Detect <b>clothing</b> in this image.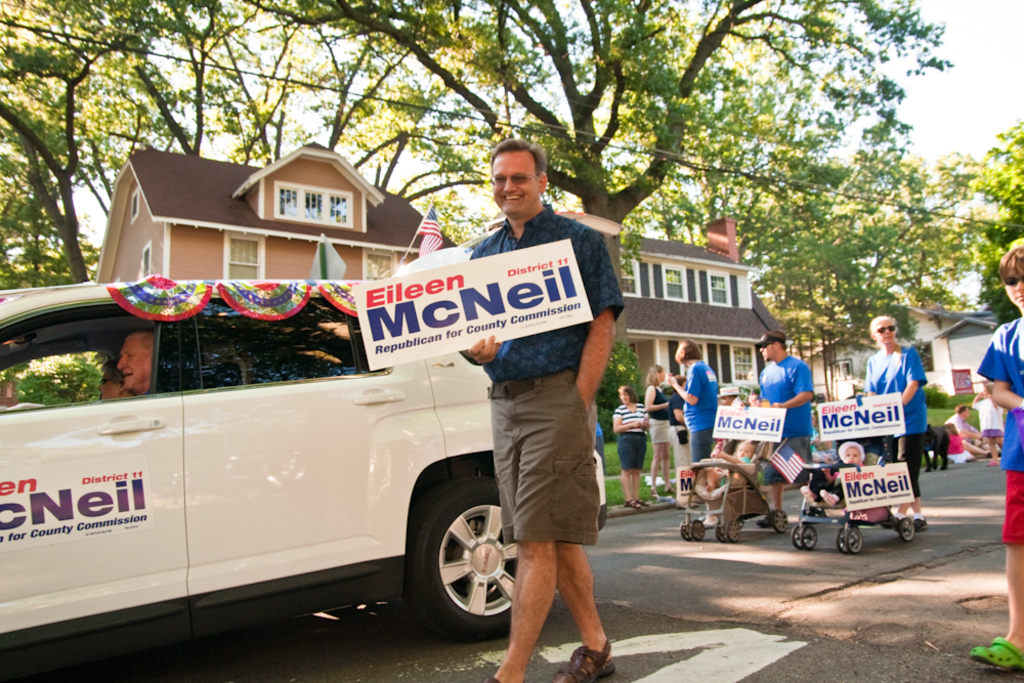
Detection: detection(452, 200, 629, 557).
